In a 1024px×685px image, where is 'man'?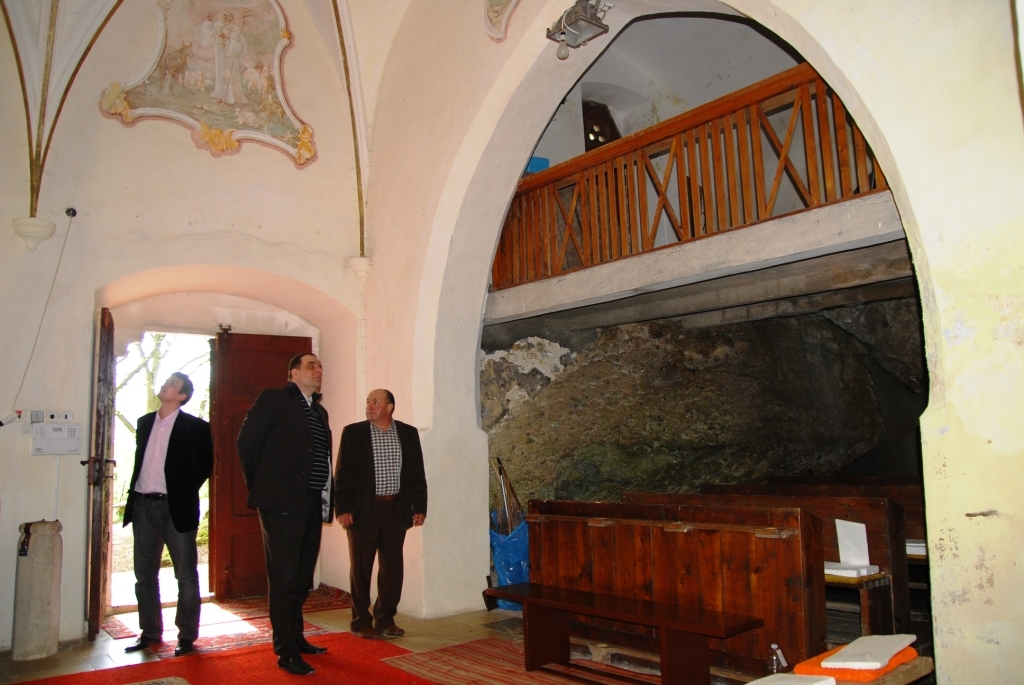
[left=240, top=349, right=332, bottom=677].
